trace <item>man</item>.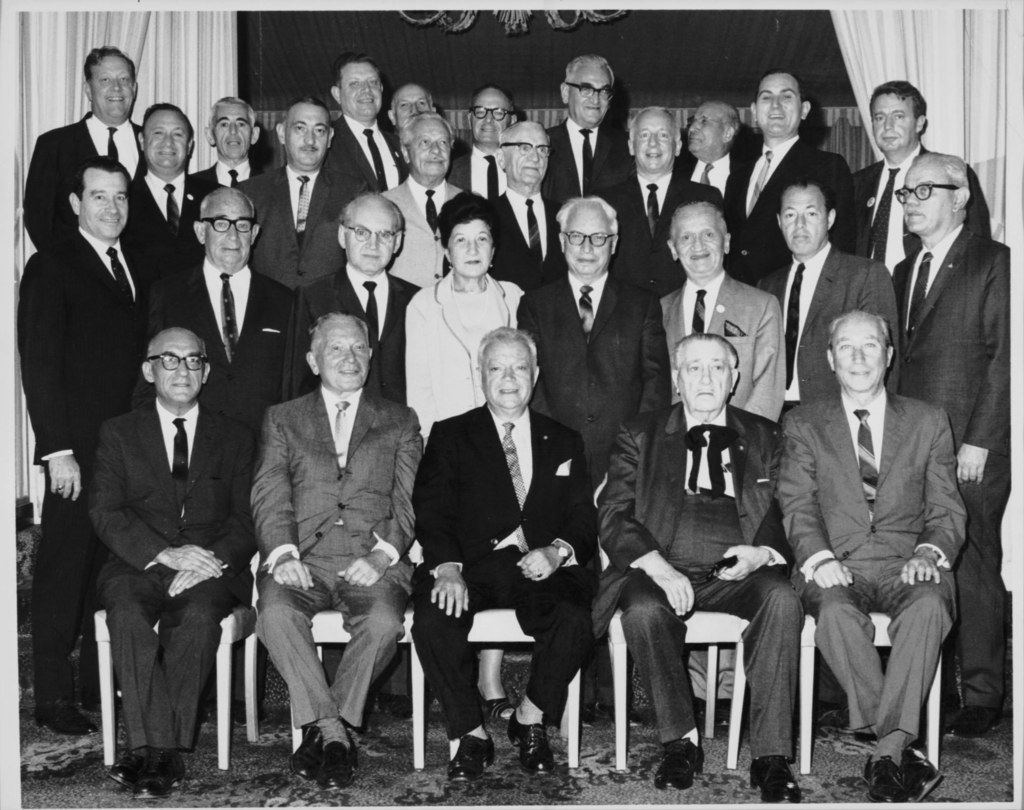
Traced to x1=412, y1=324, x2=604, y2=784.
